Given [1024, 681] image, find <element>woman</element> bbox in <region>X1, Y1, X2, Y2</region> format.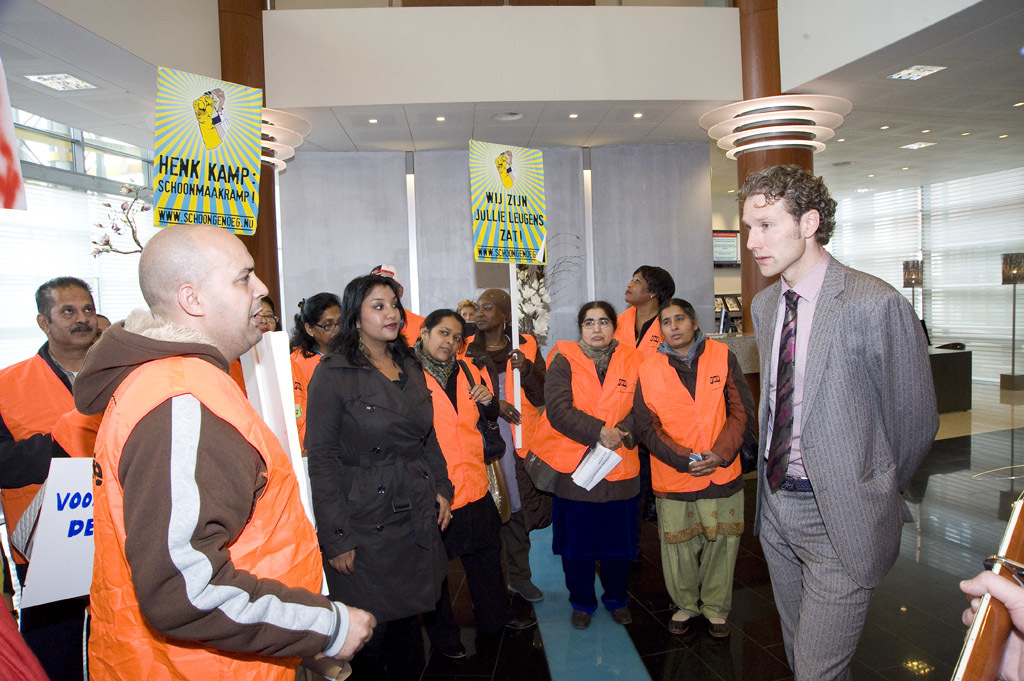
<region>450, 288, 546, 603</region>.
